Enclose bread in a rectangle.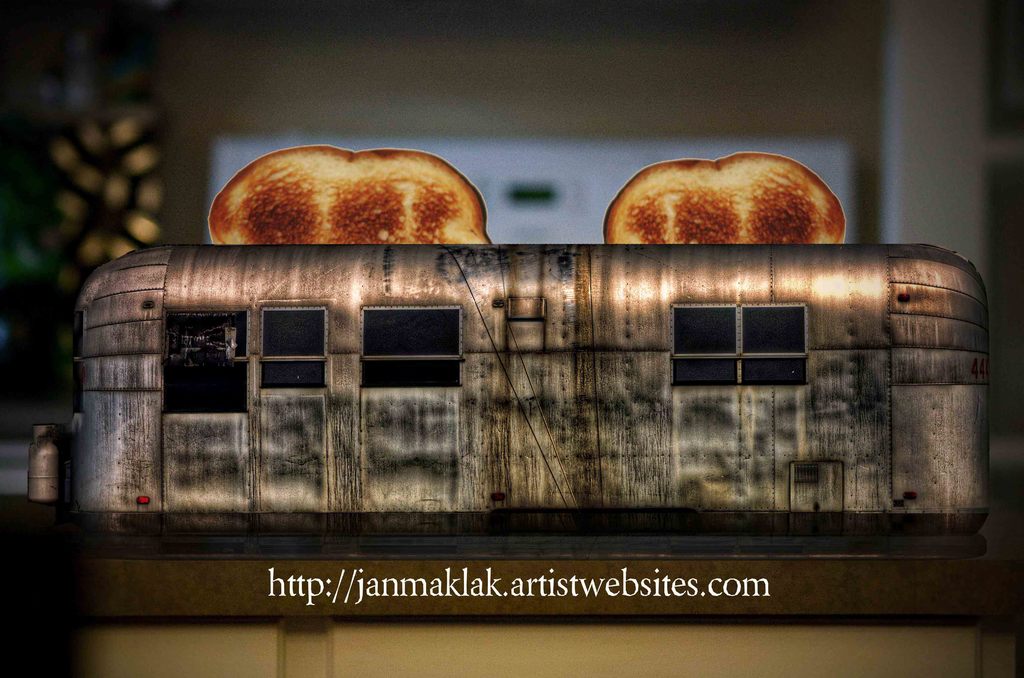
213/134/474/255.
